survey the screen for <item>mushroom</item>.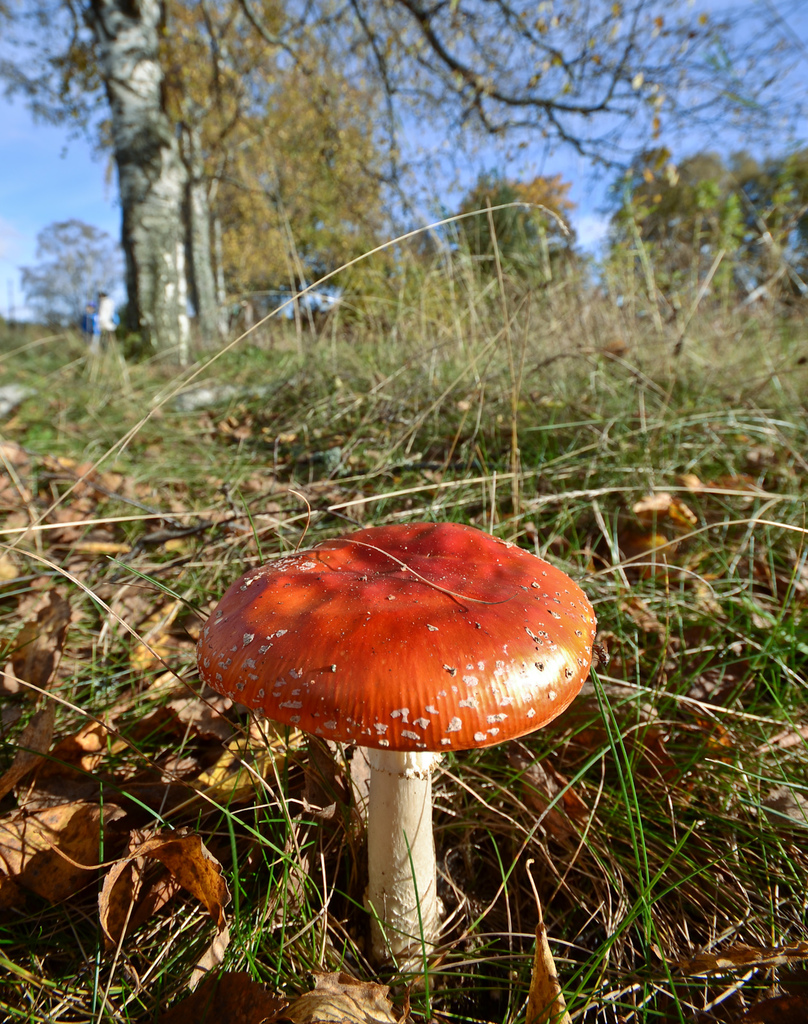
Survey found: 186/519/610/968.
